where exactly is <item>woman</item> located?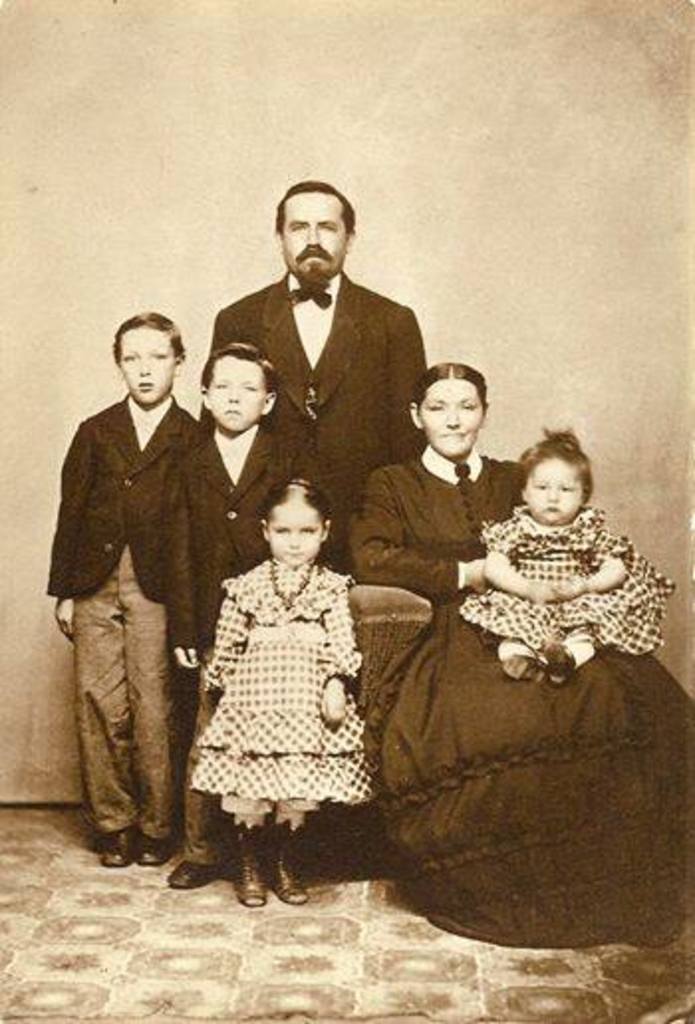
Its bounding box is BBox(355, 353, 693, 951).
